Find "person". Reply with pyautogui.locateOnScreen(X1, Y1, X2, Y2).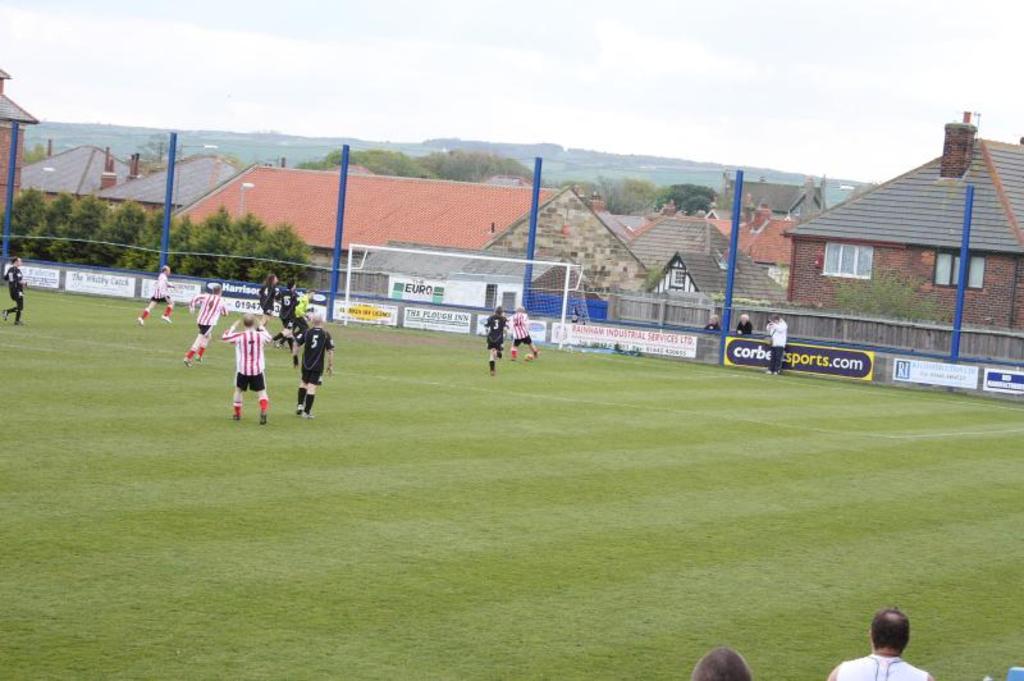
pyautogui.locateOnScreen(509, 305, 539, 358).
